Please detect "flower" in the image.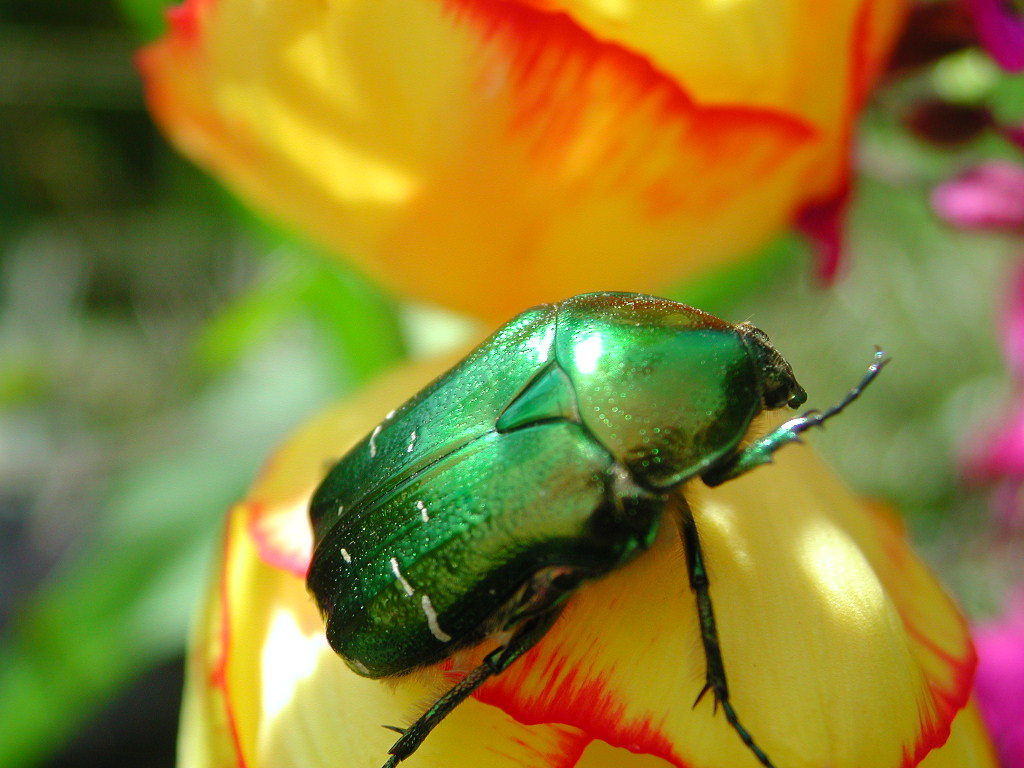
region(181, 294, 1004, 767).
